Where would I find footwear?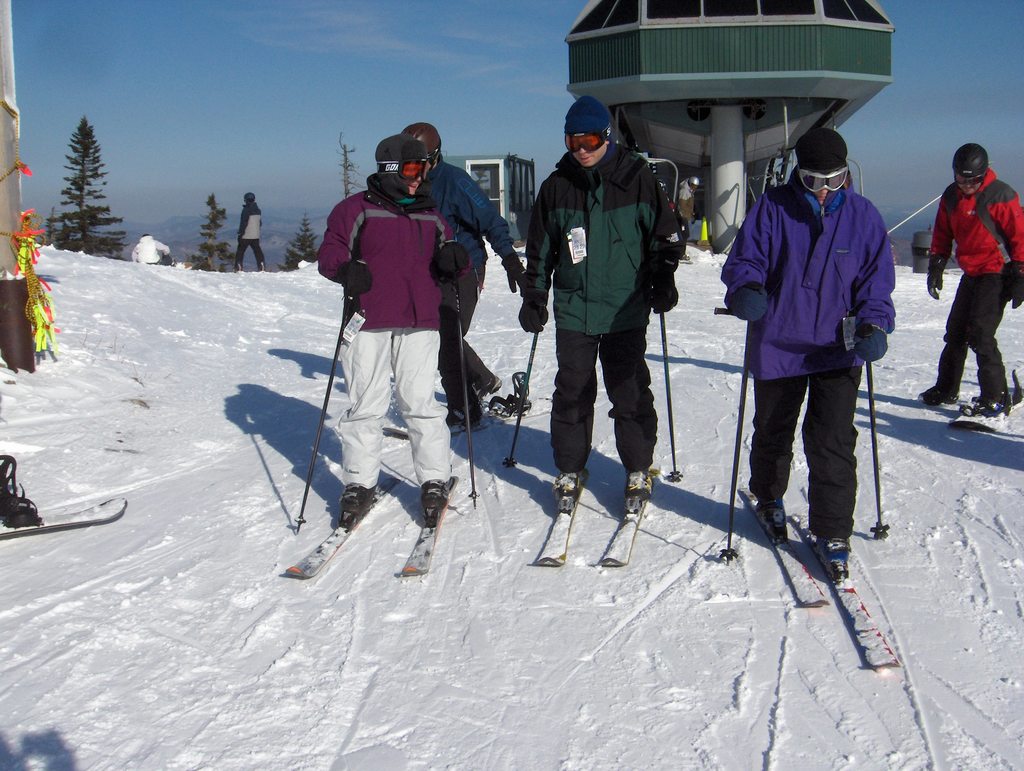
At locate(758, 507, 790, 549).
